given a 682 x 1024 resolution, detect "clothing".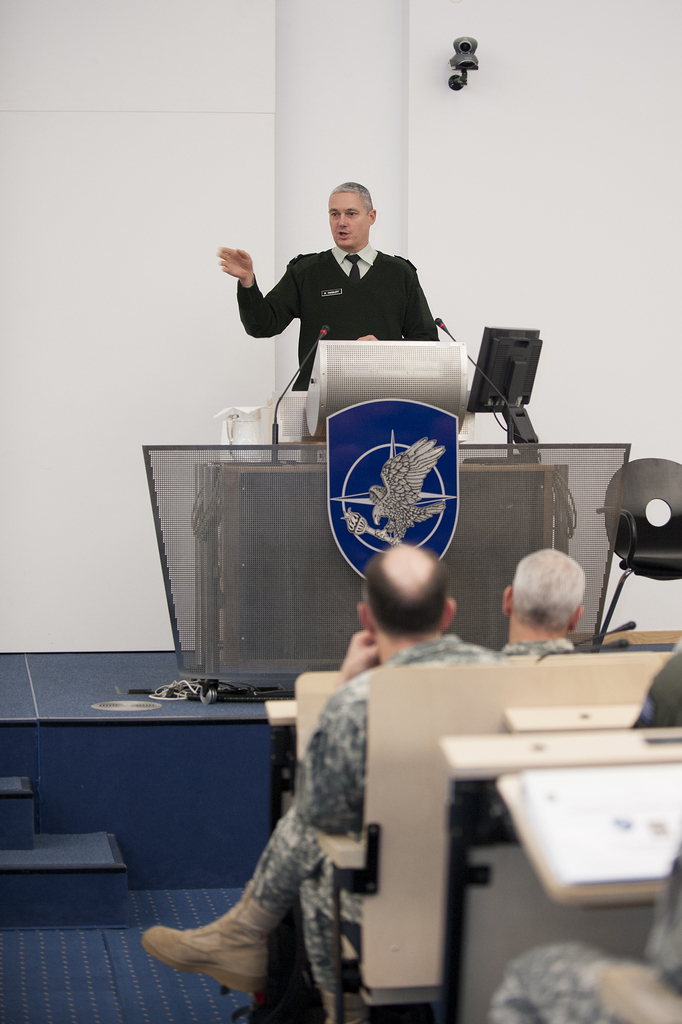
241,239,436,392.
